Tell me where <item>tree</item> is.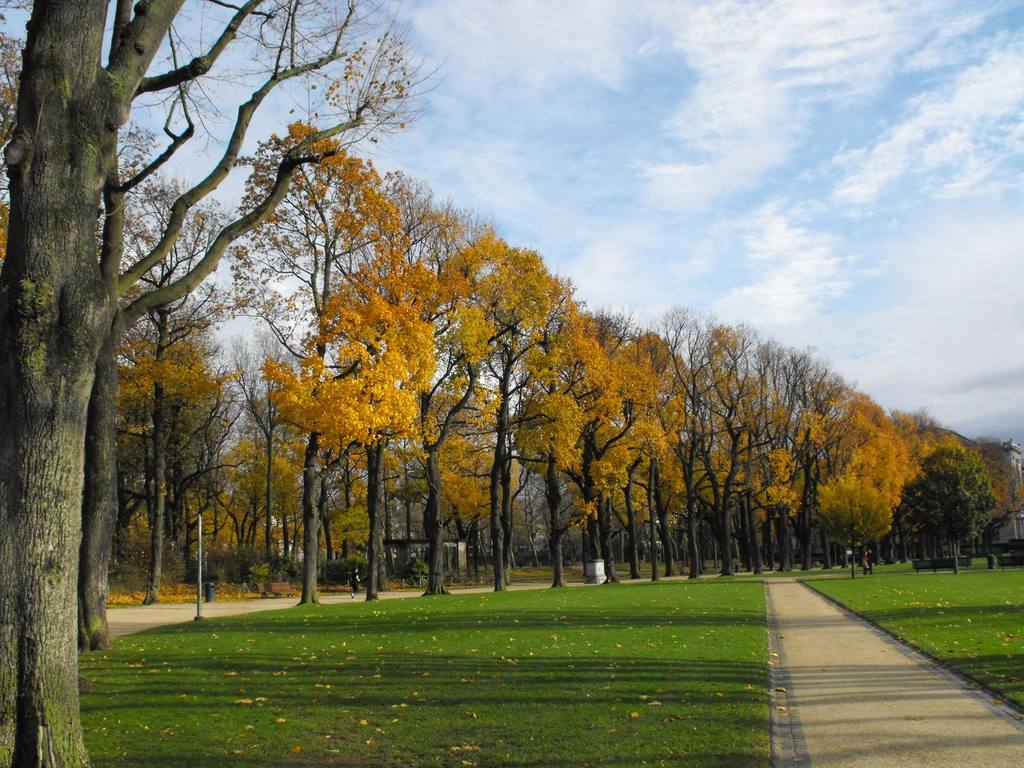
<item>tree</item> is at bbox=[897, 438, 996, 574].
